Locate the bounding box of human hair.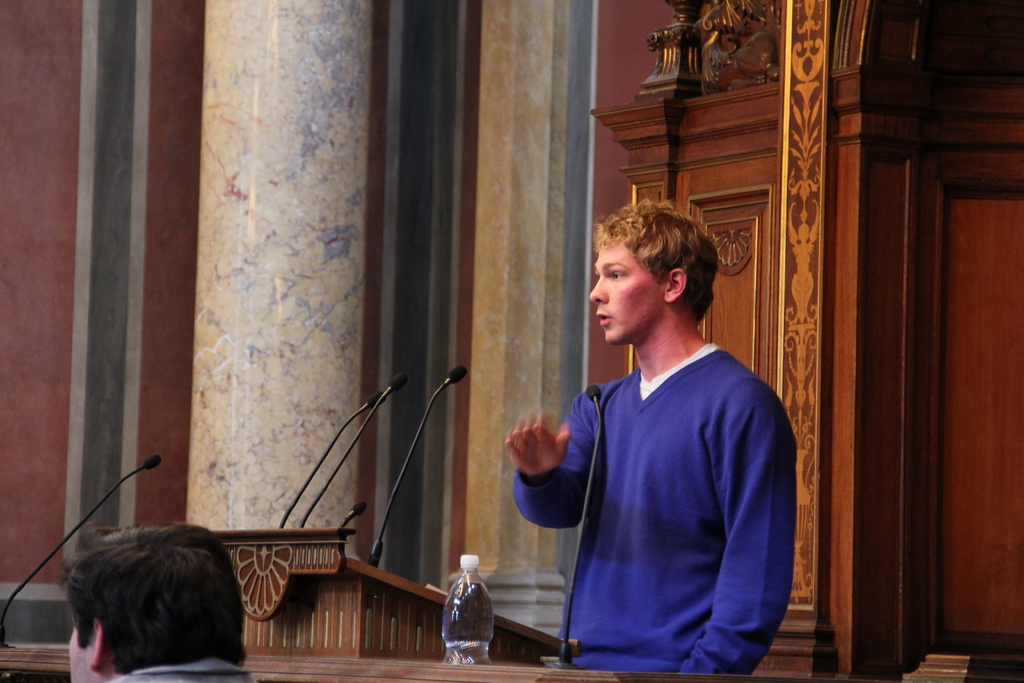
Bounding box: box=[39, 531, 253, 682].
